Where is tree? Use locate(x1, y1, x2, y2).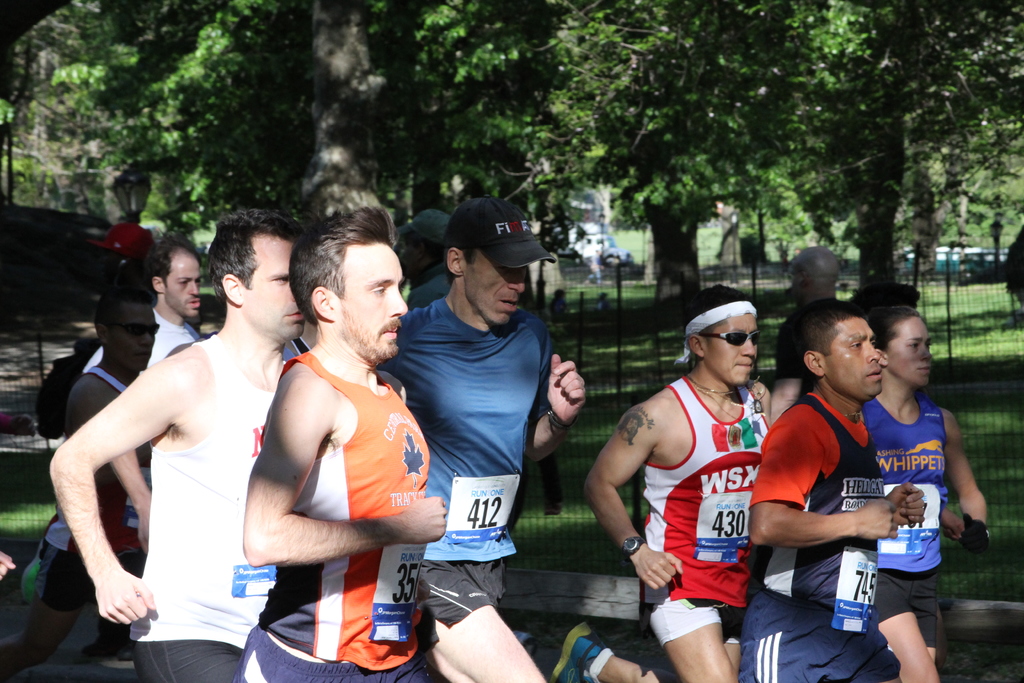
locate(0, 1, 375, 210).
